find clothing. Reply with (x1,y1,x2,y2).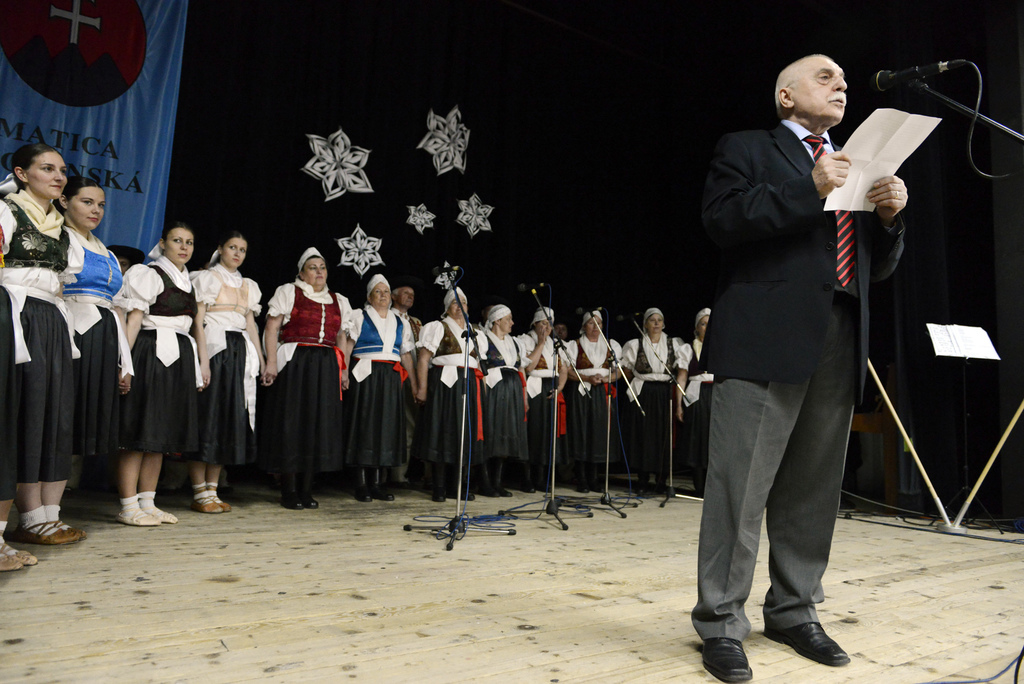
(0,200,19,502).
